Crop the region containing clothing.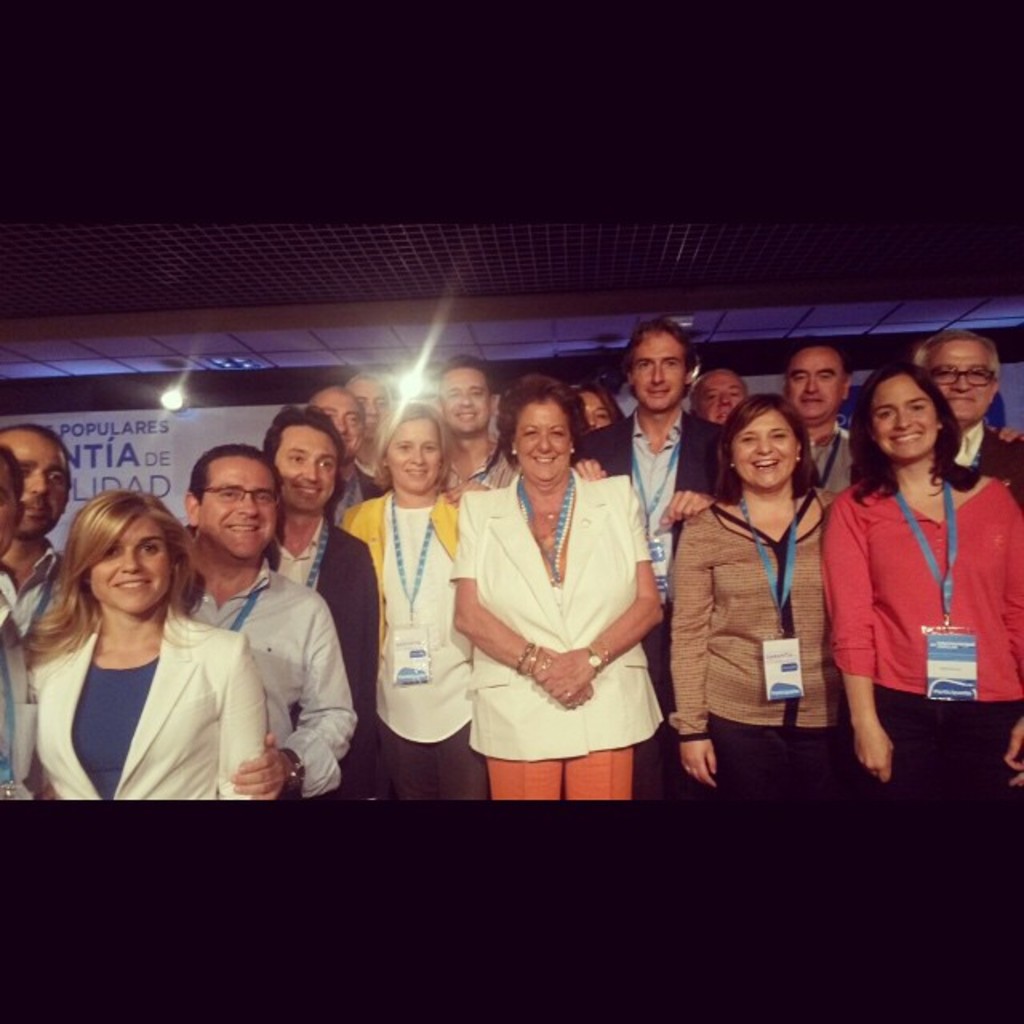
Crop region: [x1=0, y1=530, x2=58, y2=802].
